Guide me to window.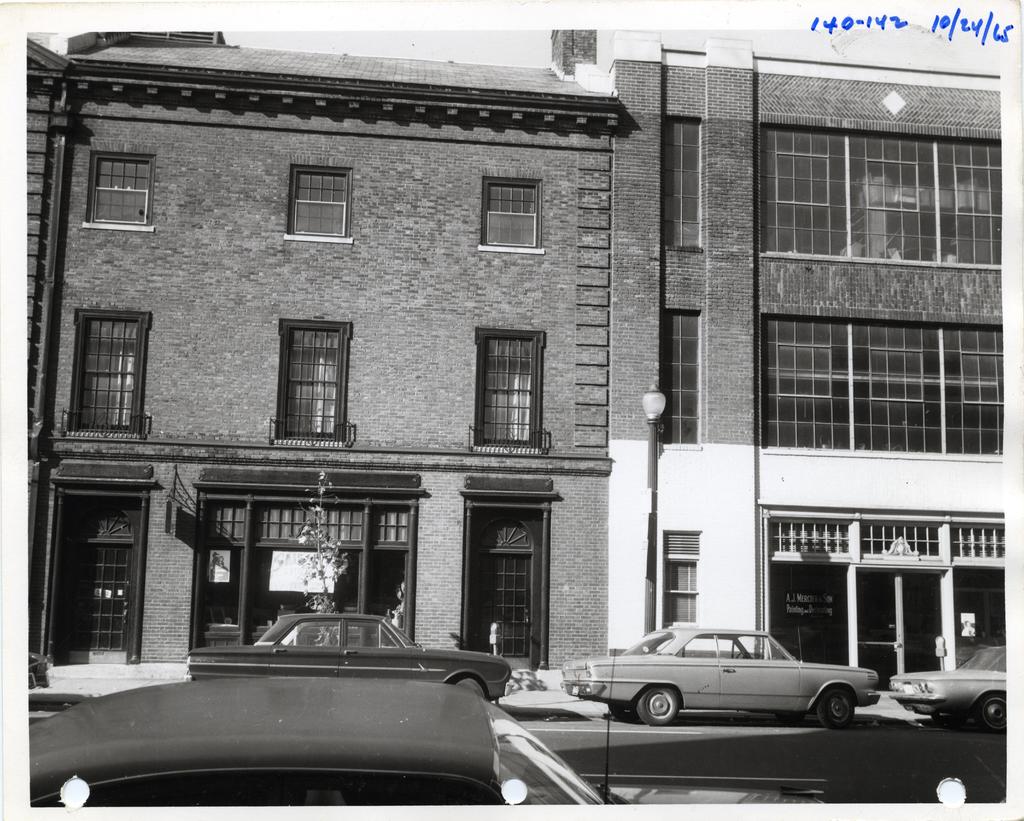
Guidance: [63,314,152,438].
